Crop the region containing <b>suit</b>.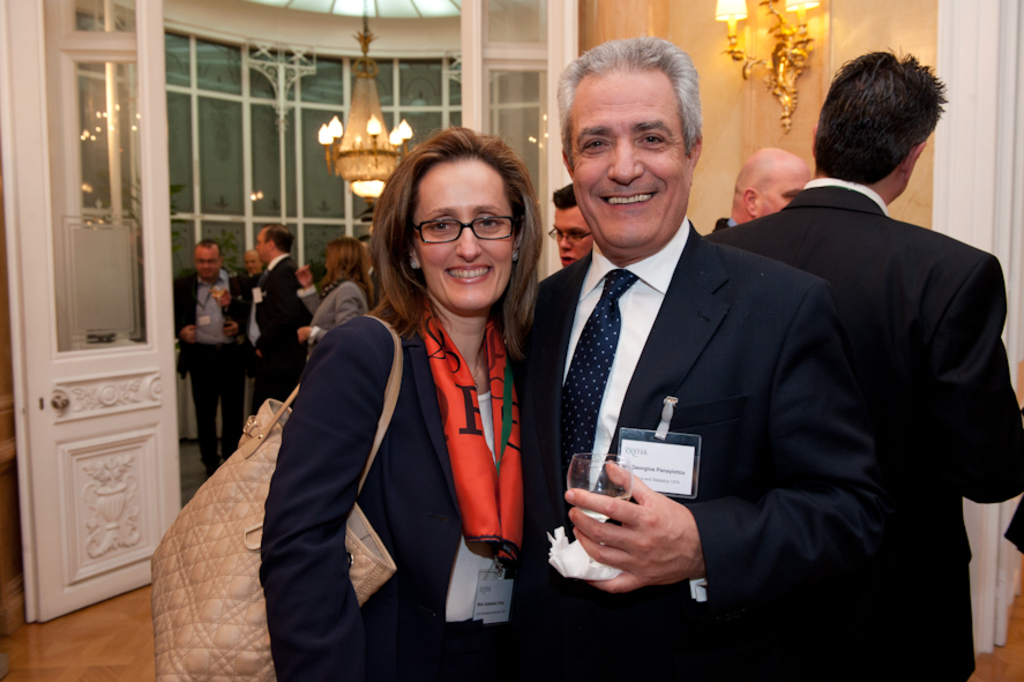
Crop region: [262,306,537,681].
